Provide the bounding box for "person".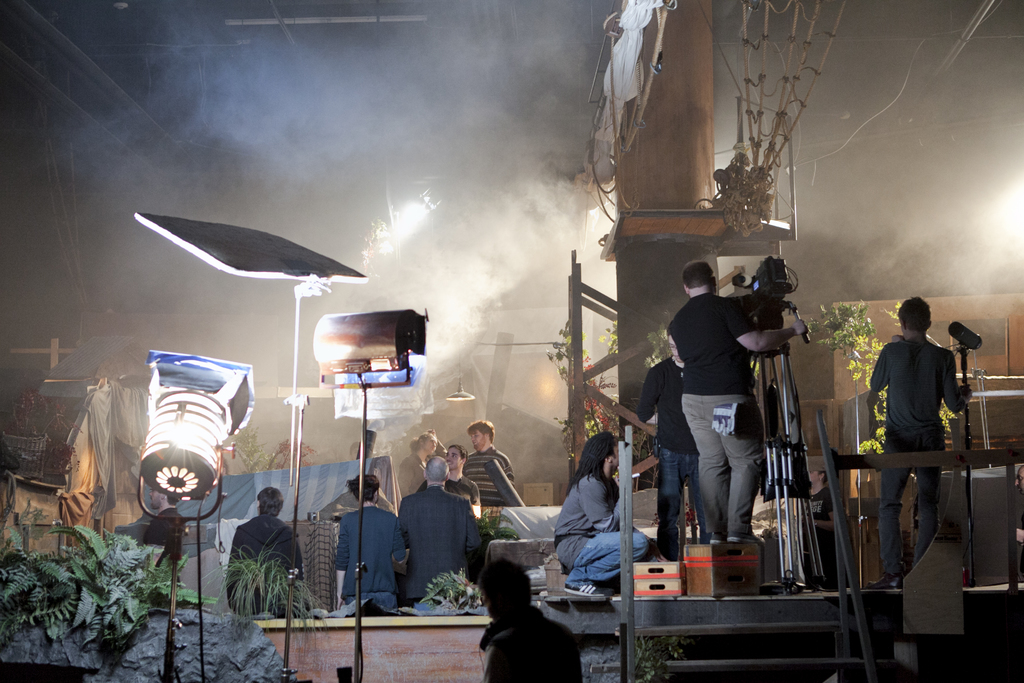
bbox=[868, 293, 979, 602].
